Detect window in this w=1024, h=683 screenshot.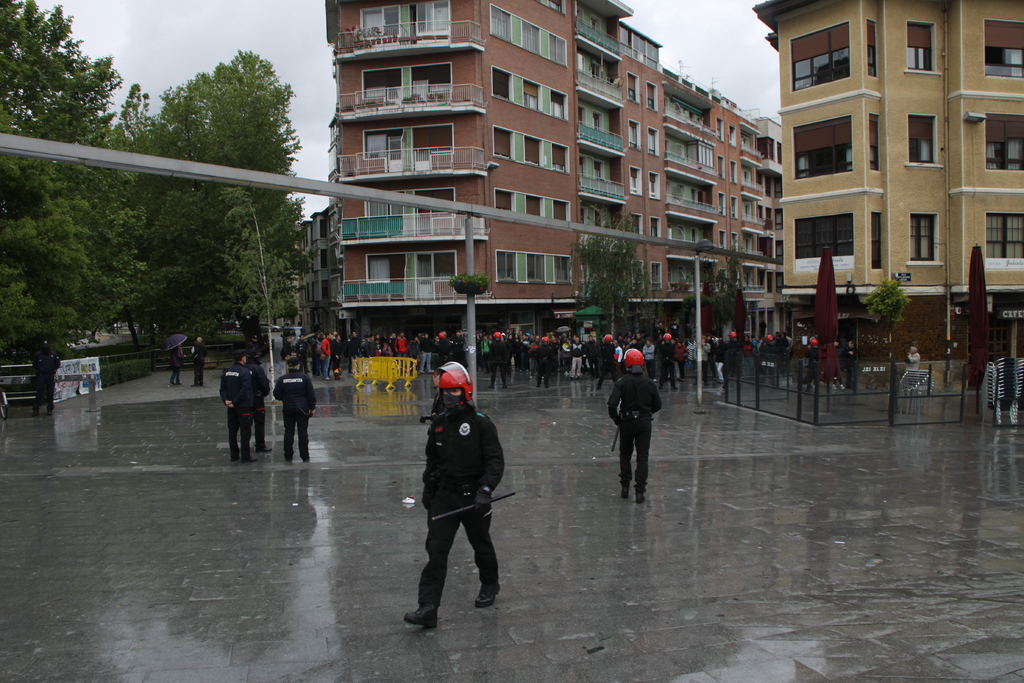
Detection: 984:19:1023:79.
